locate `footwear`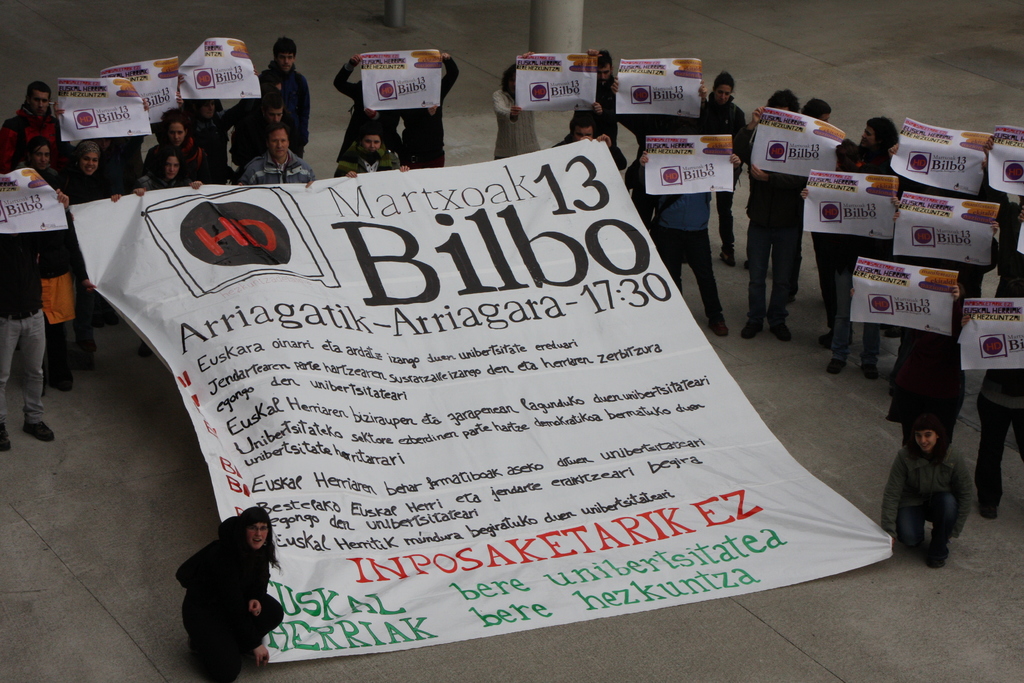
(x1=30, y1=413, x2=55, y2=442)
